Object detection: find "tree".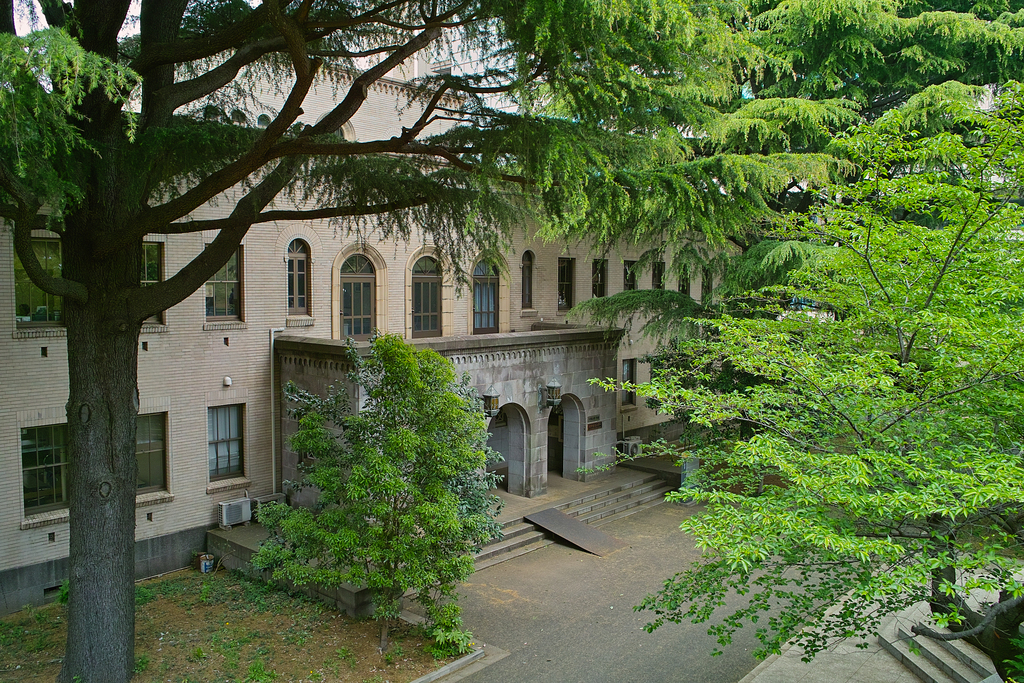
<box>566,92,1023,682</box>.
